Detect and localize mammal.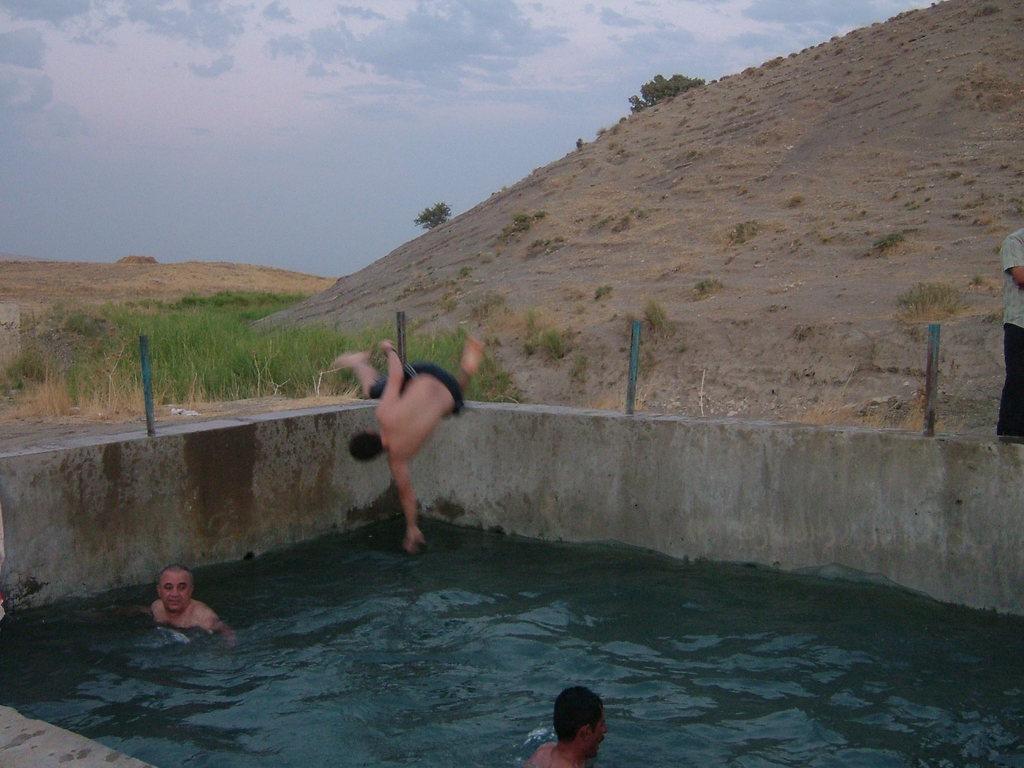
Localized at region(1001, 220, 1023, 438).
